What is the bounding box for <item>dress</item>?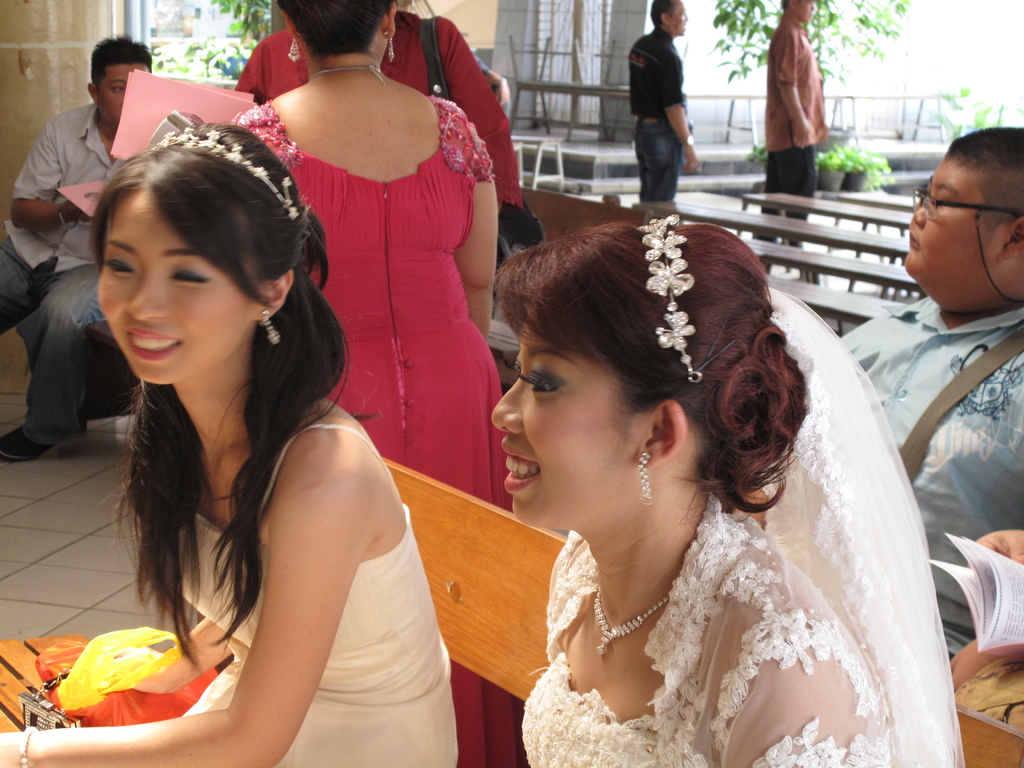
[174, 420, 452, 767].
